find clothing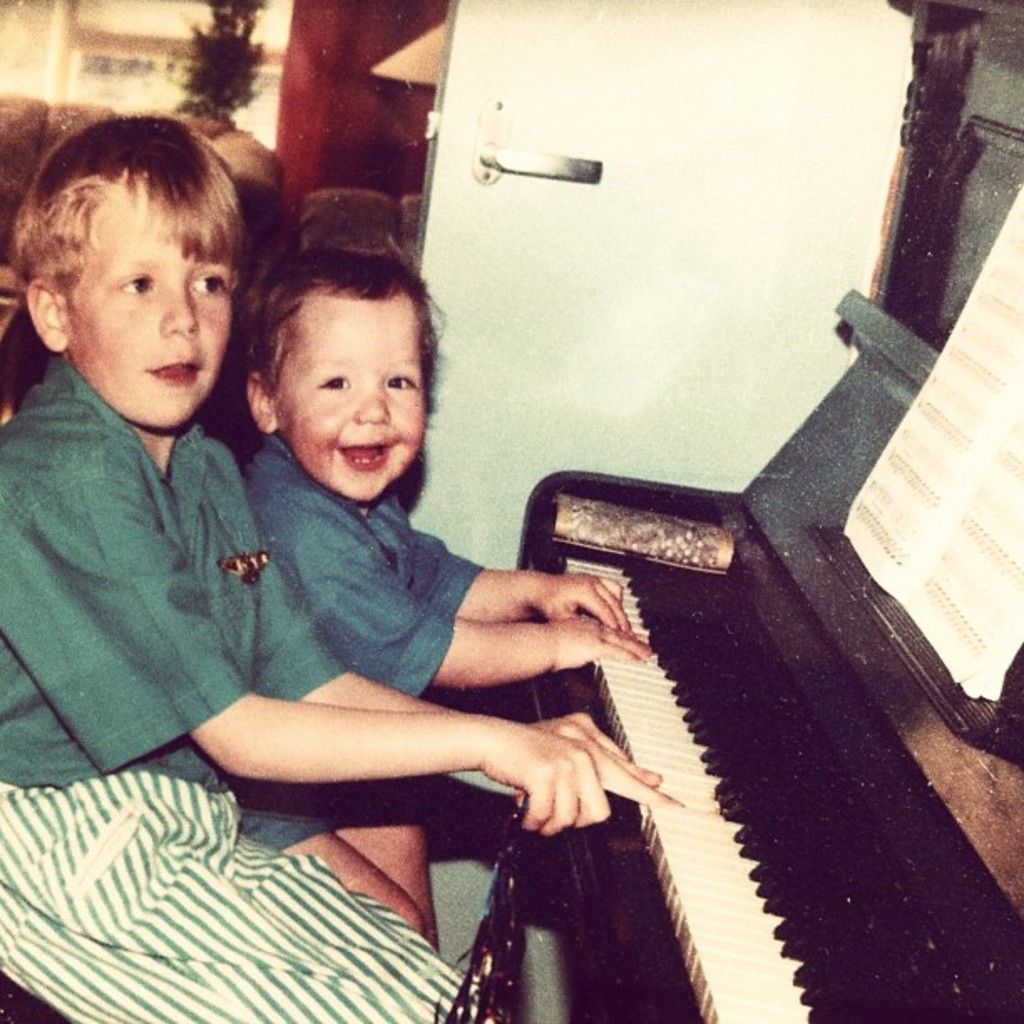
{"x1": 236, "y1": 432, "x2": 497, "y2": 872}
